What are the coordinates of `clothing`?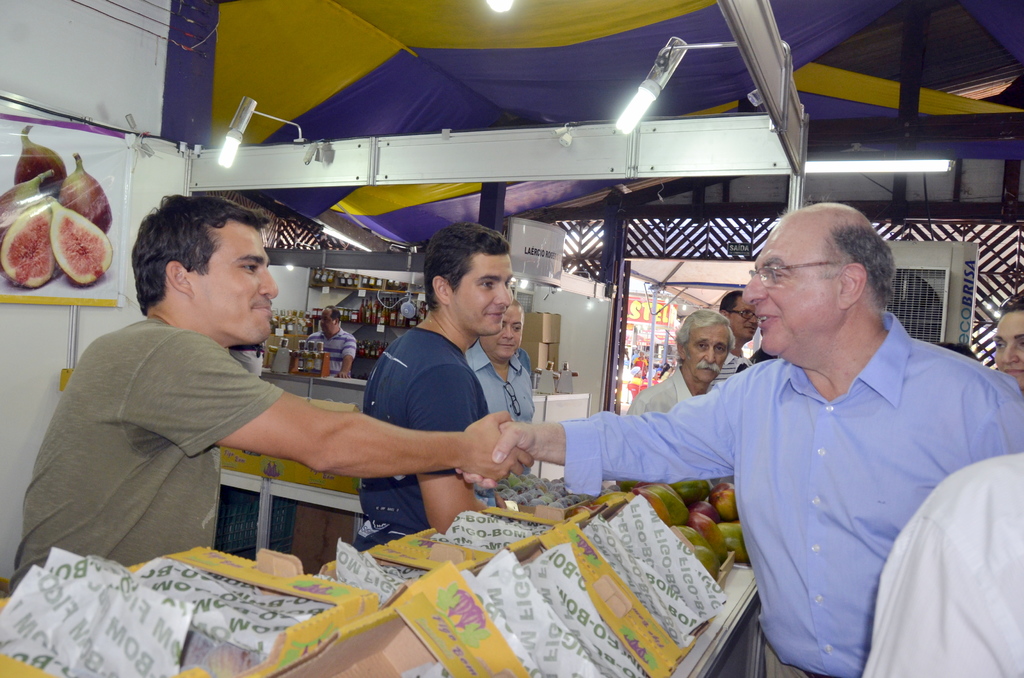
select_region(346, 312, 490, 551).
